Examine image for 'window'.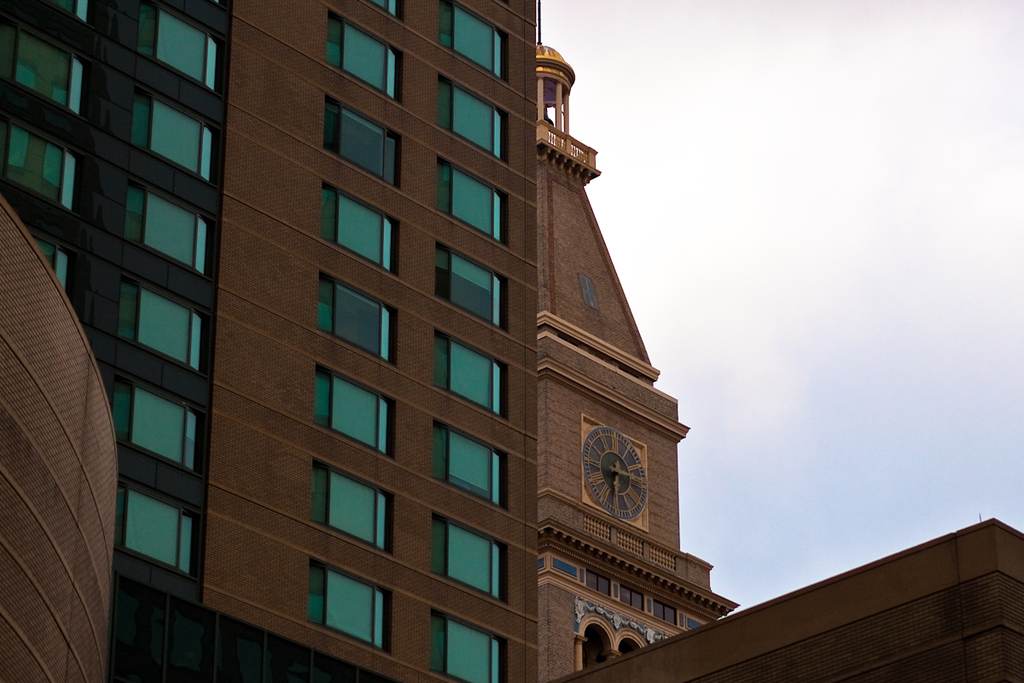
Examination result: 314/15/402/105.
